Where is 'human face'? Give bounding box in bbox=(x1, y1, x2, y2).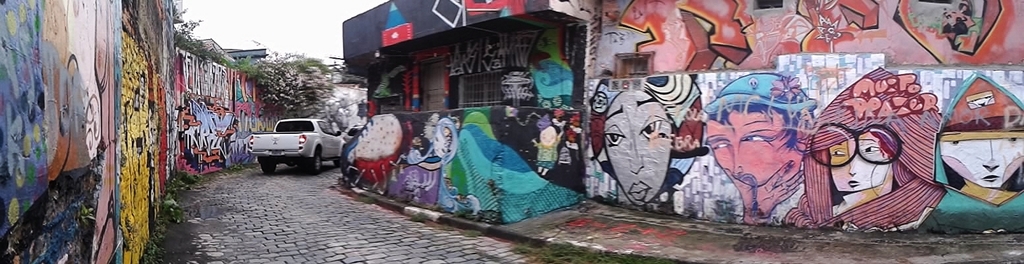
bbox=(943, 137, 1023, 186).
